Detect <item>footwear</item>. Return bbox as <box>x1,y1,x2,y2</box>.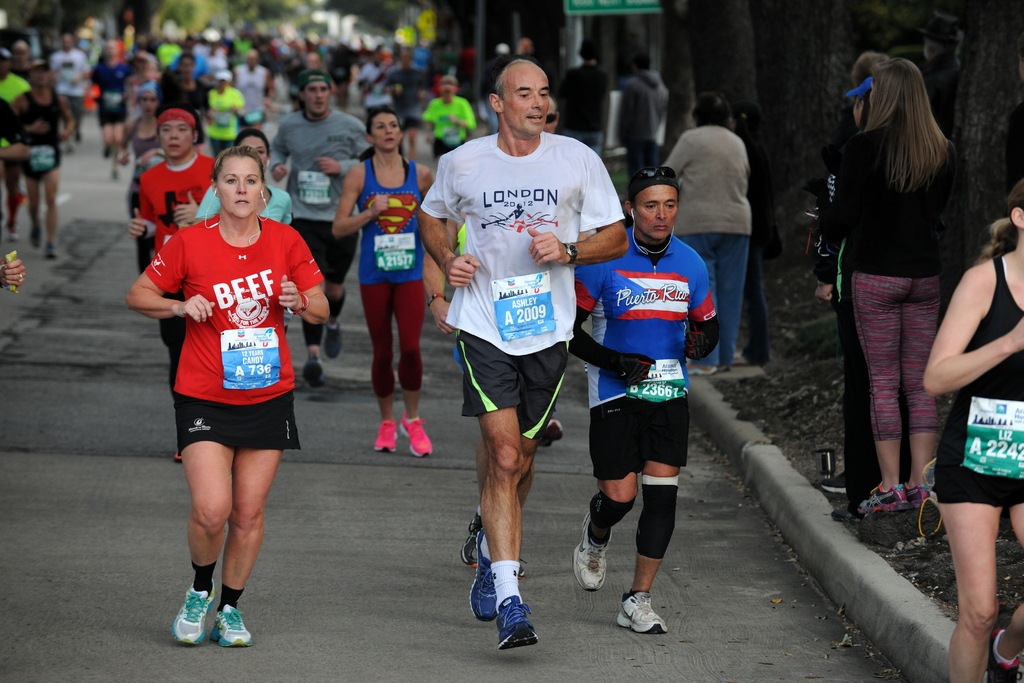
<box>467,522,498,623</box>.
